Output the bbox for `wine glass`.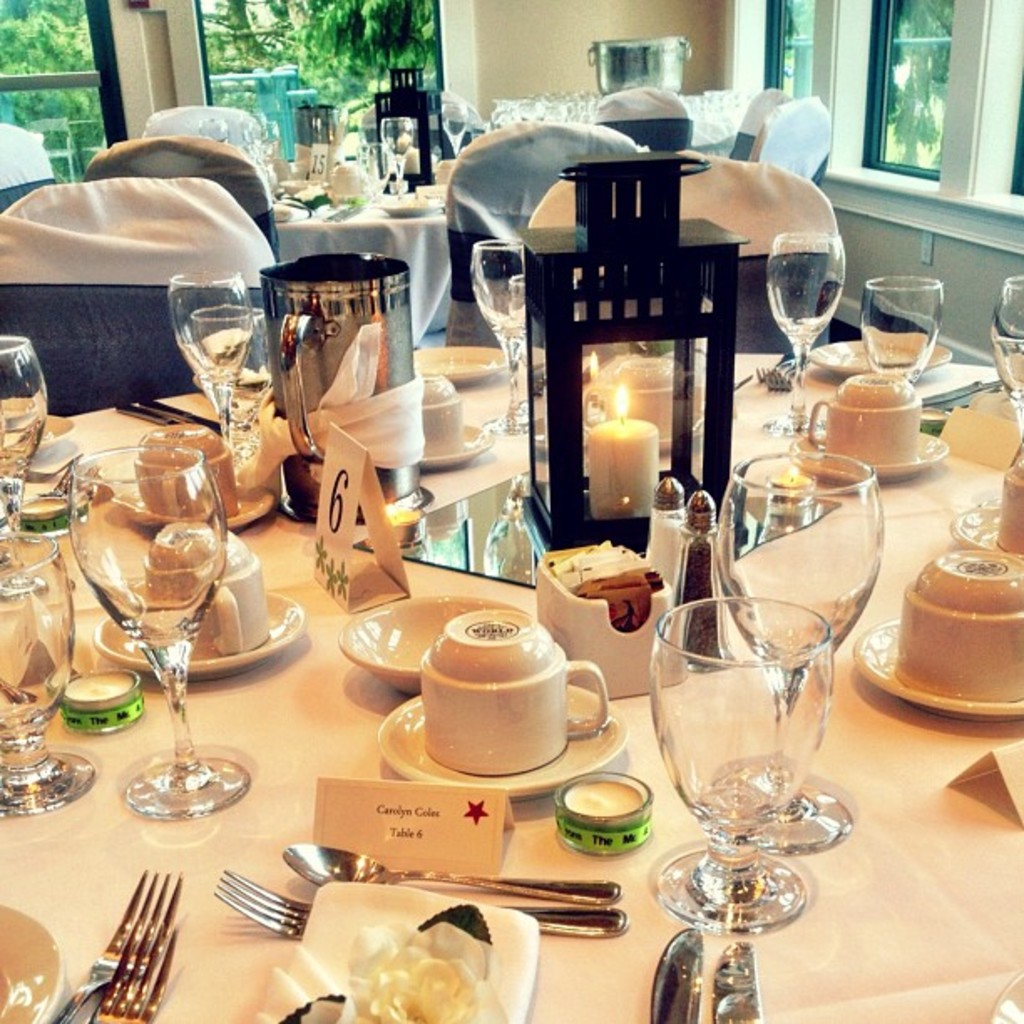
<bbox>992, 281, 1022, 490</bbox>.
